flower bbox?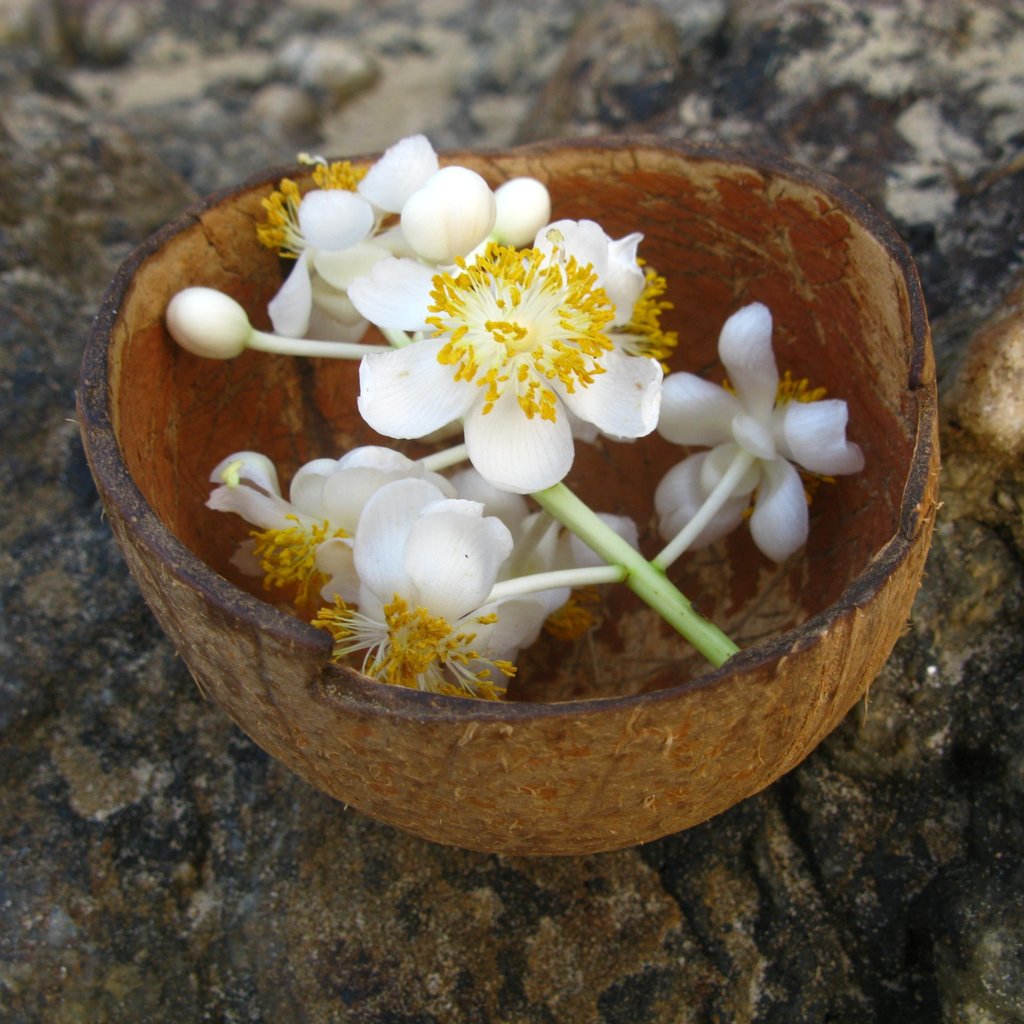
<region>243, 155, 388, 328</region>
